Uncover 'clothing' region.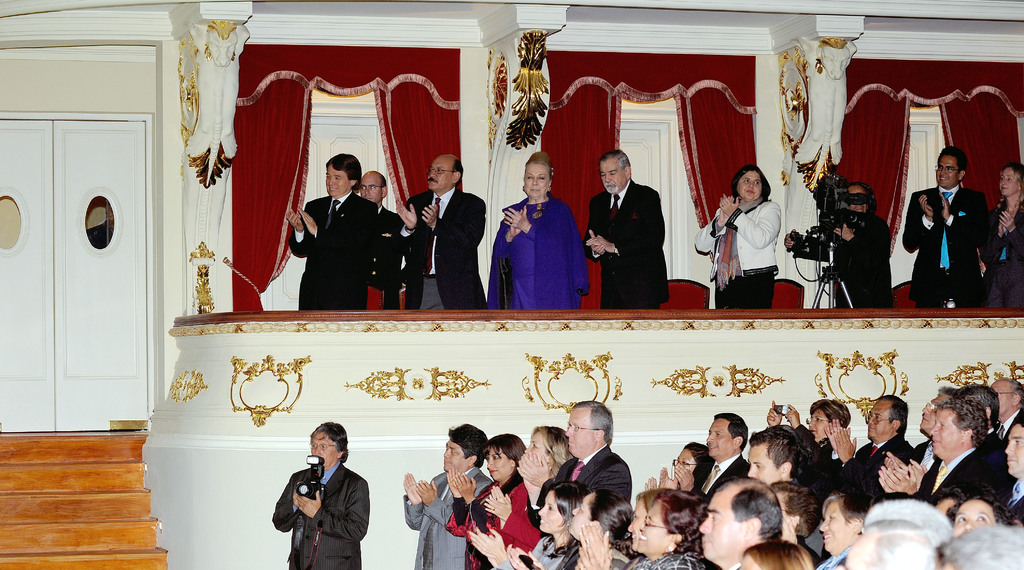
Uncovered: bbox=(696, 197, 781, 307).
